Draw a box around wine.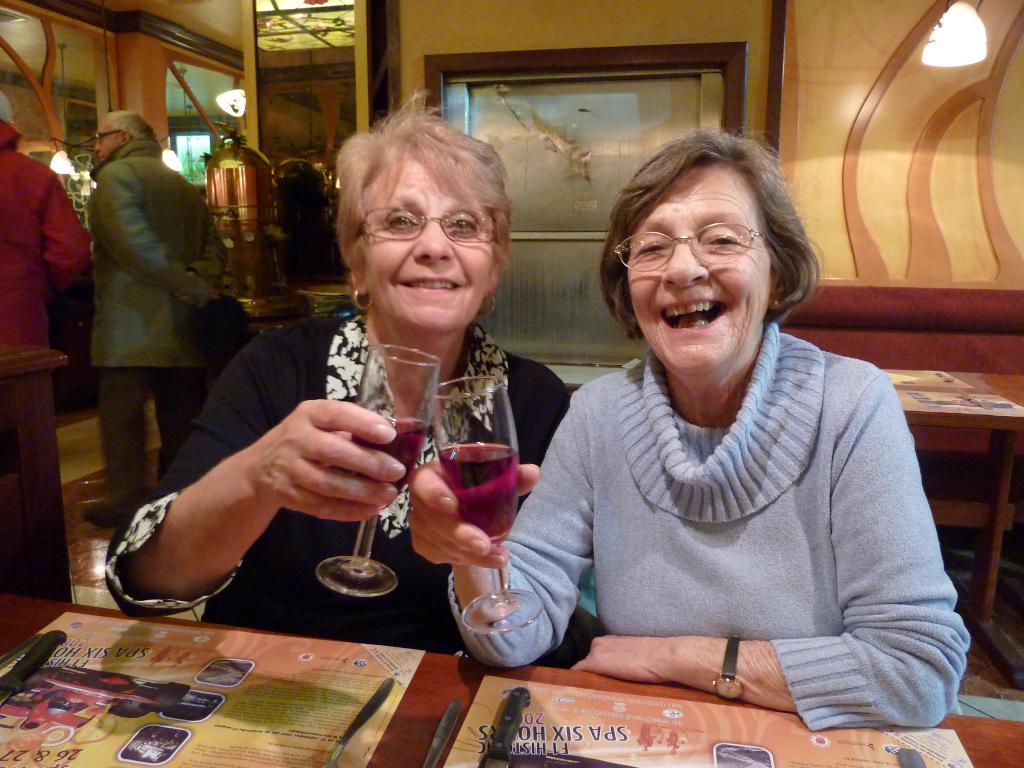
(x1=358, y1=419, x2=424, y2=511).
